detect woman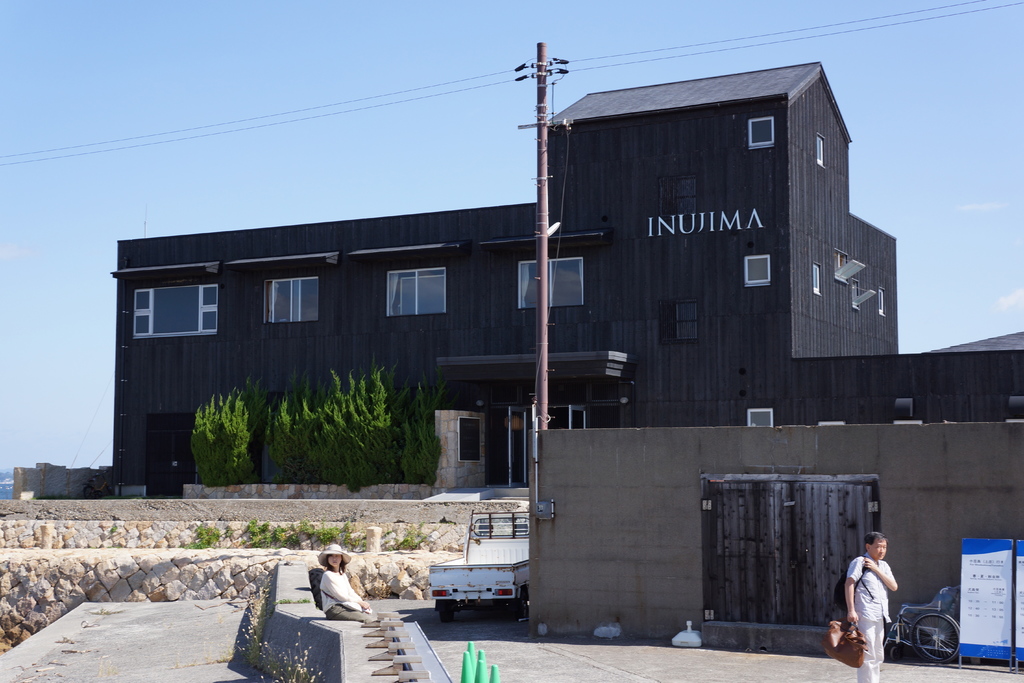
detection(317, 546, 373, 621)
